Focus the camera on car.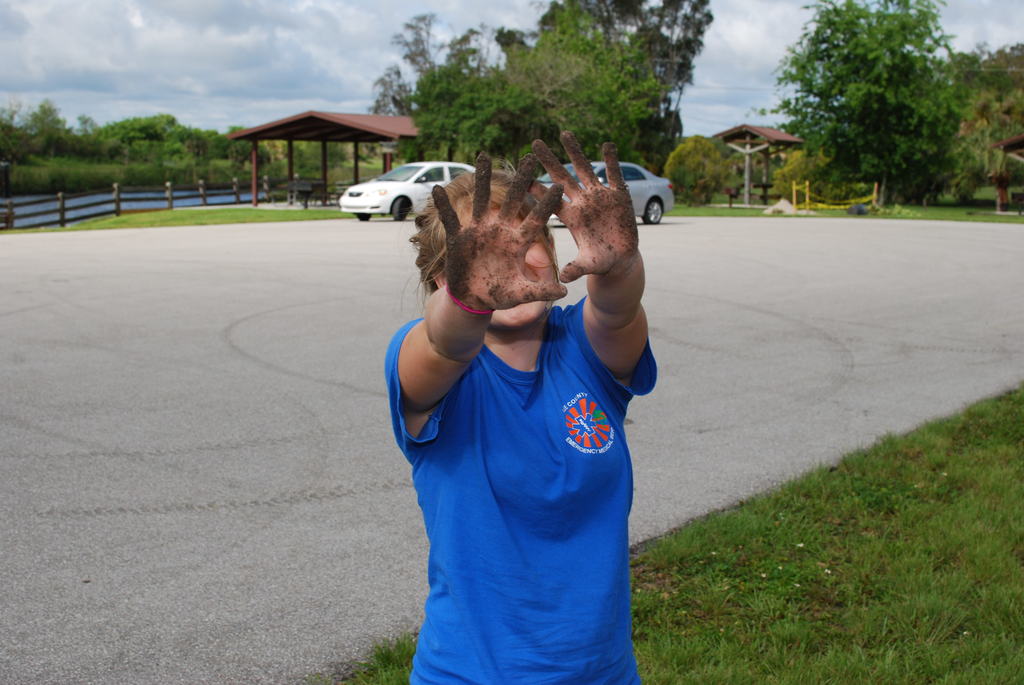
Focus region: 339, 159, 476, 224.
